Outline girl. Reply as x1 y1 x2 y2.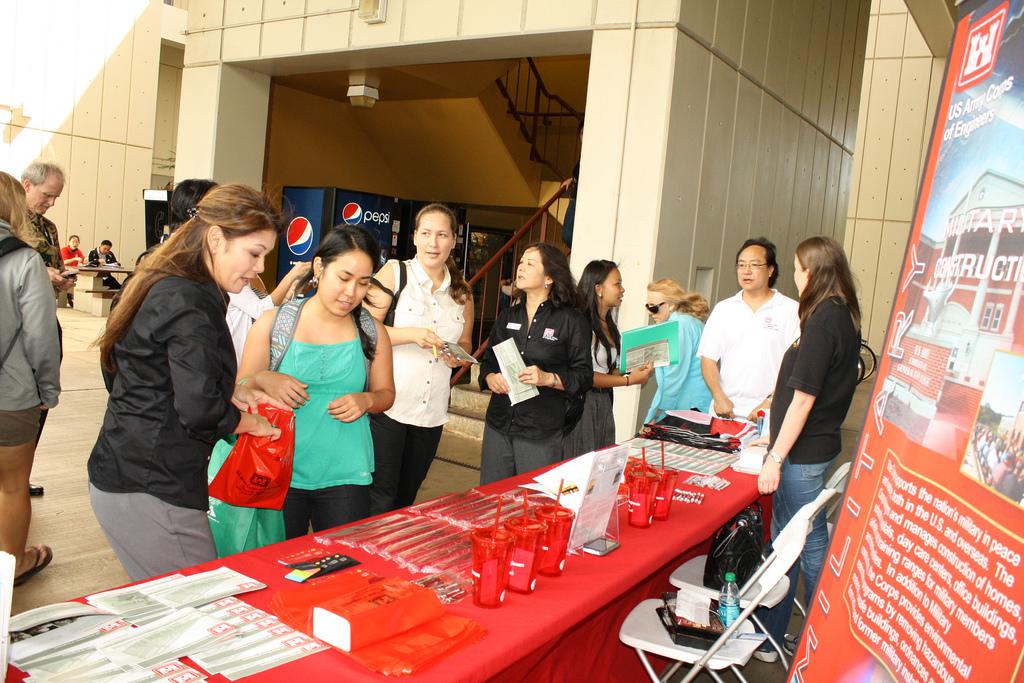
58 232 86 307.
